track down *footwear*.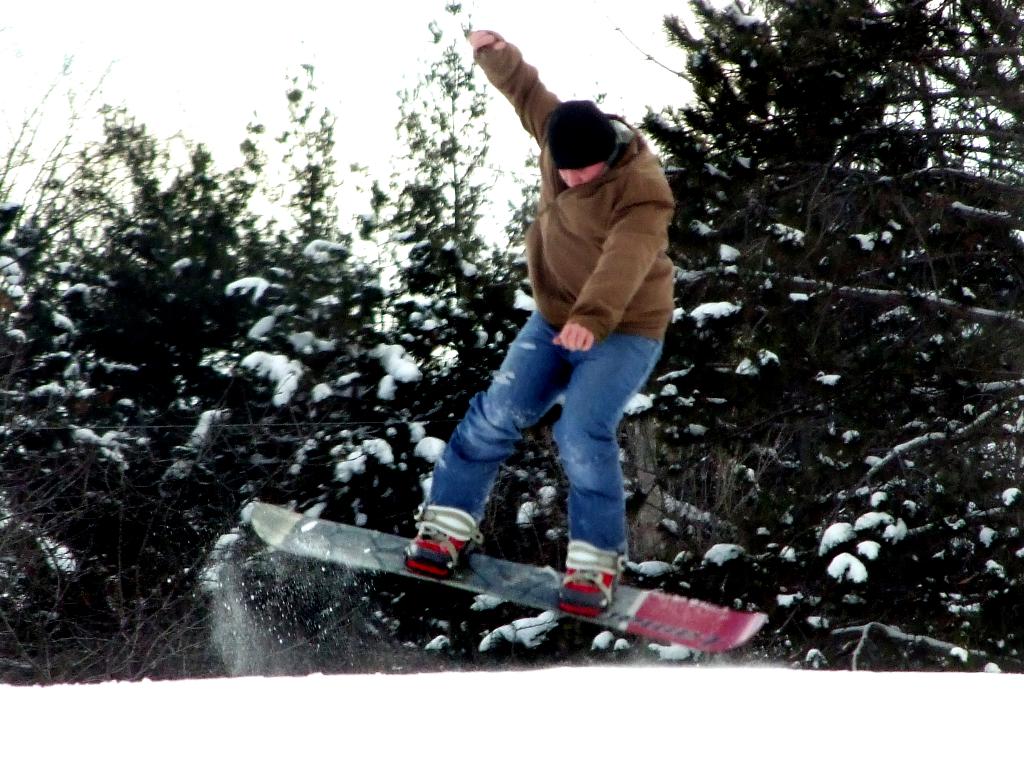
Tracked to x1=553 y1=563 x2=619 y2=616.
